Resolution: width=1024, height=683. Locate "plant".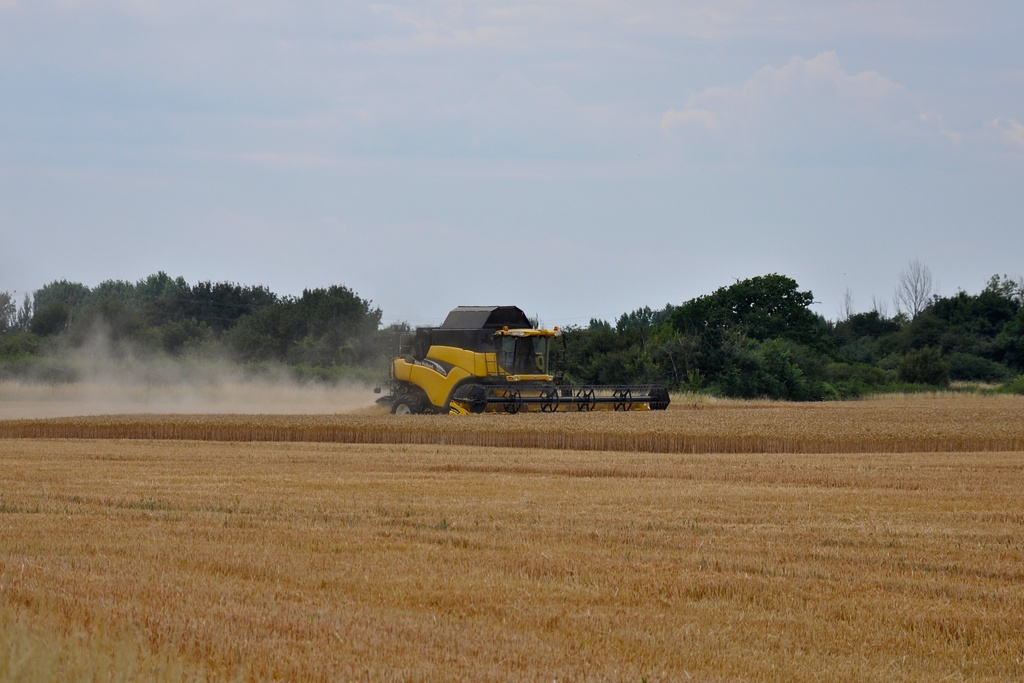
detection(437, 511, 454, 535).
